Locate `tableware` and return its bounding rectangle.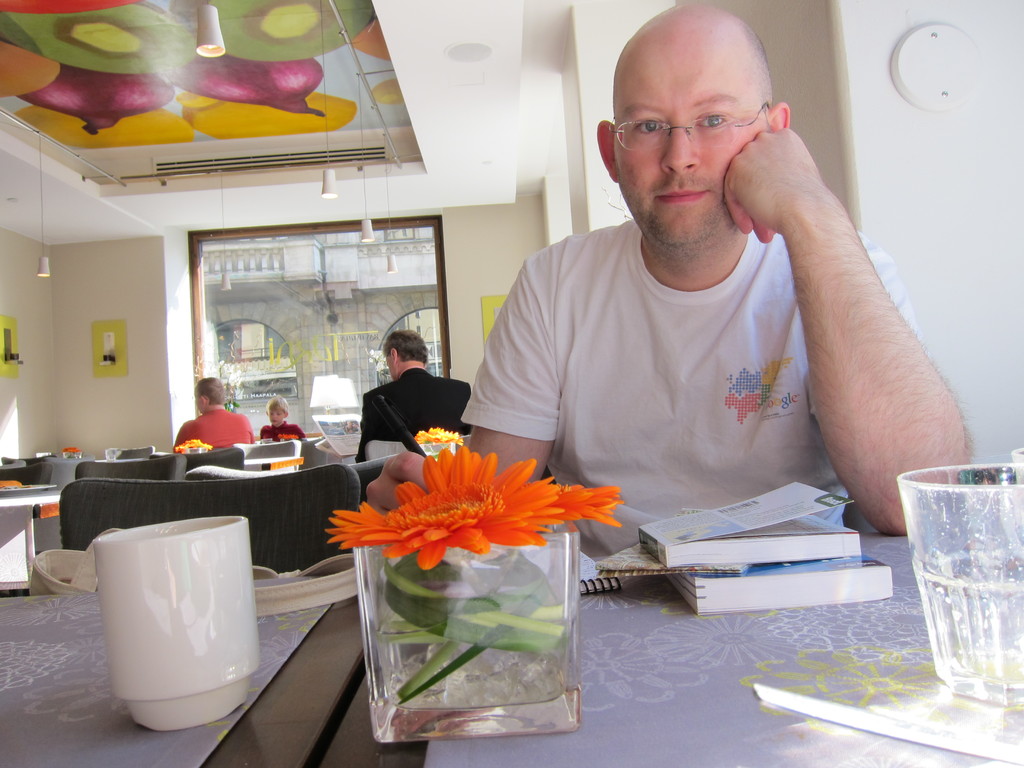
181 445 213 452.
